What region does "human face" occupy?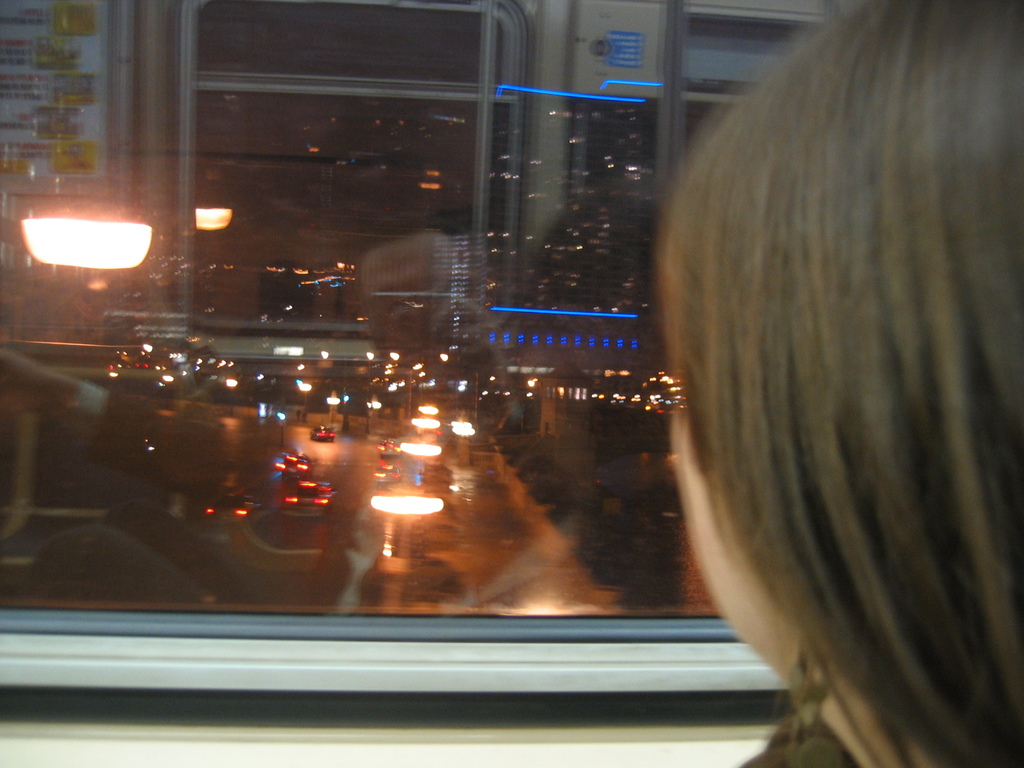
666/396/796/674.
